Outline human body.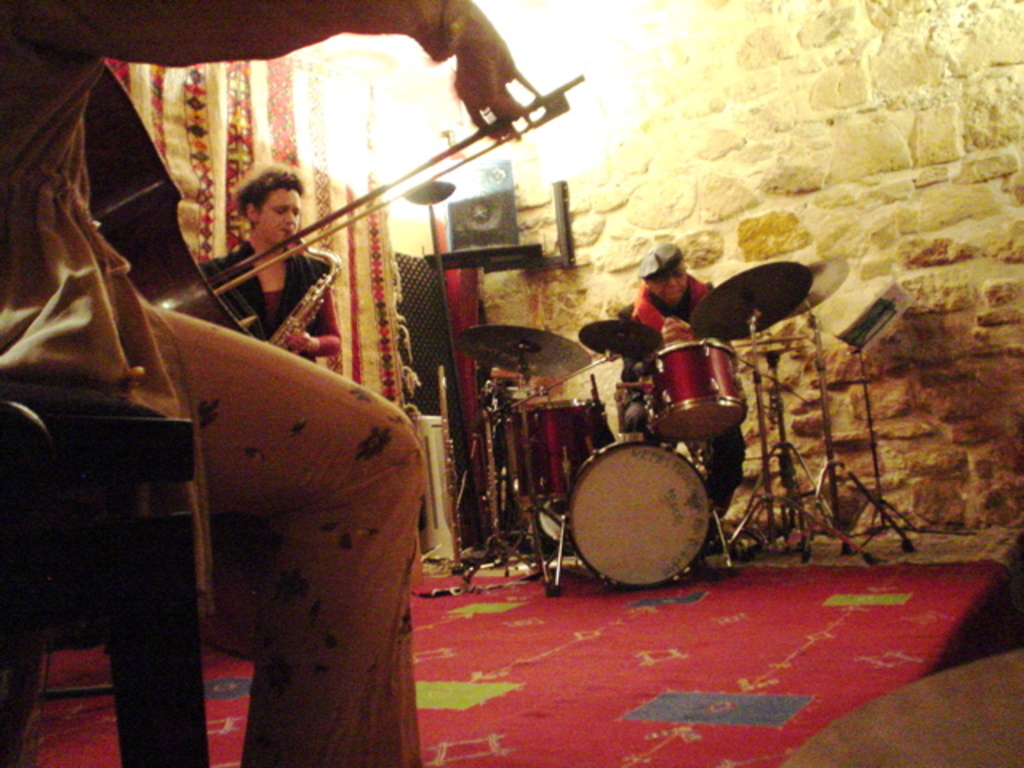
Outline: Rect(619, 240, 749, 517).
